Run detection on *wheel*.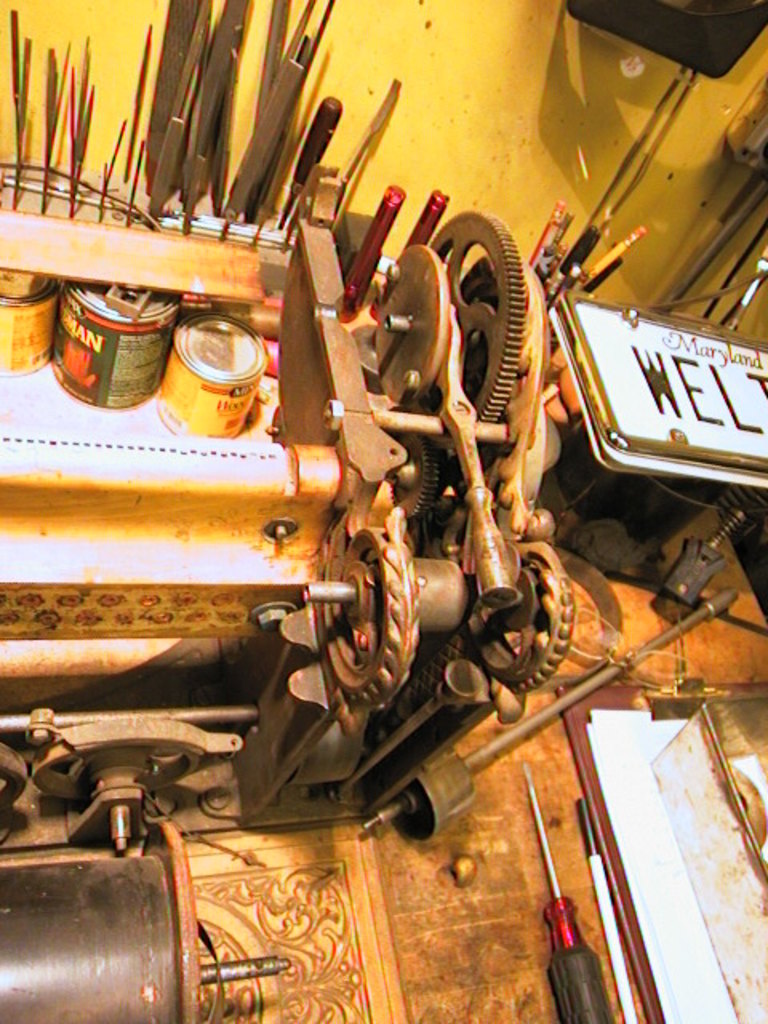
Result: <region>387, 438, 434, 522</region>.
